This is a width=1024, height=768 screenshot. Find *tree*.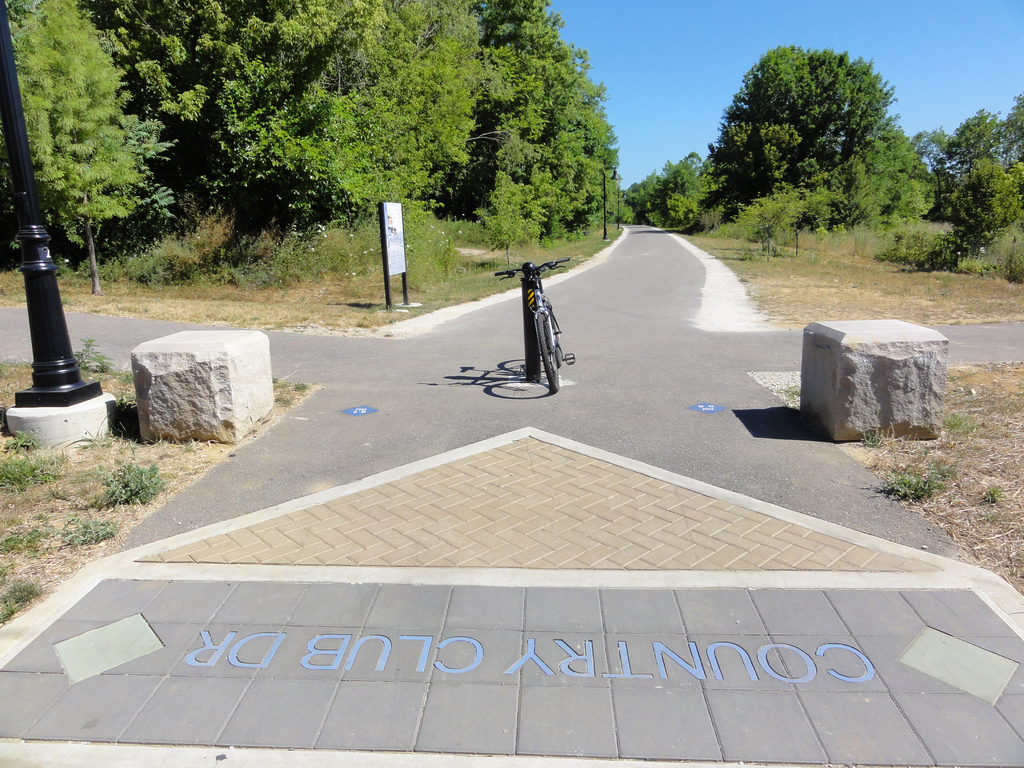
Bounding box: rect(975, 158, 1023, 237).
